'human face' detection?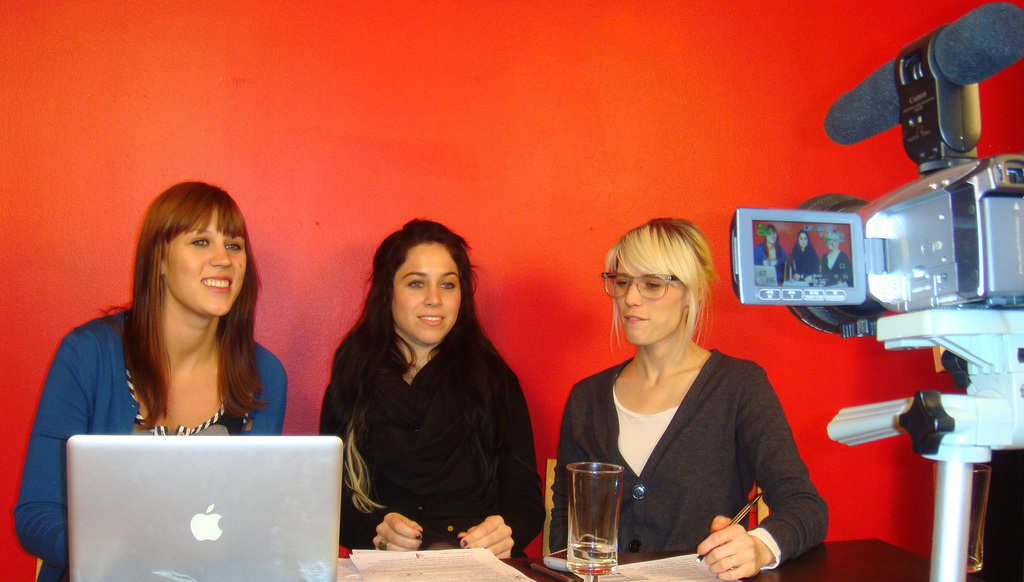
799:232:808:246
